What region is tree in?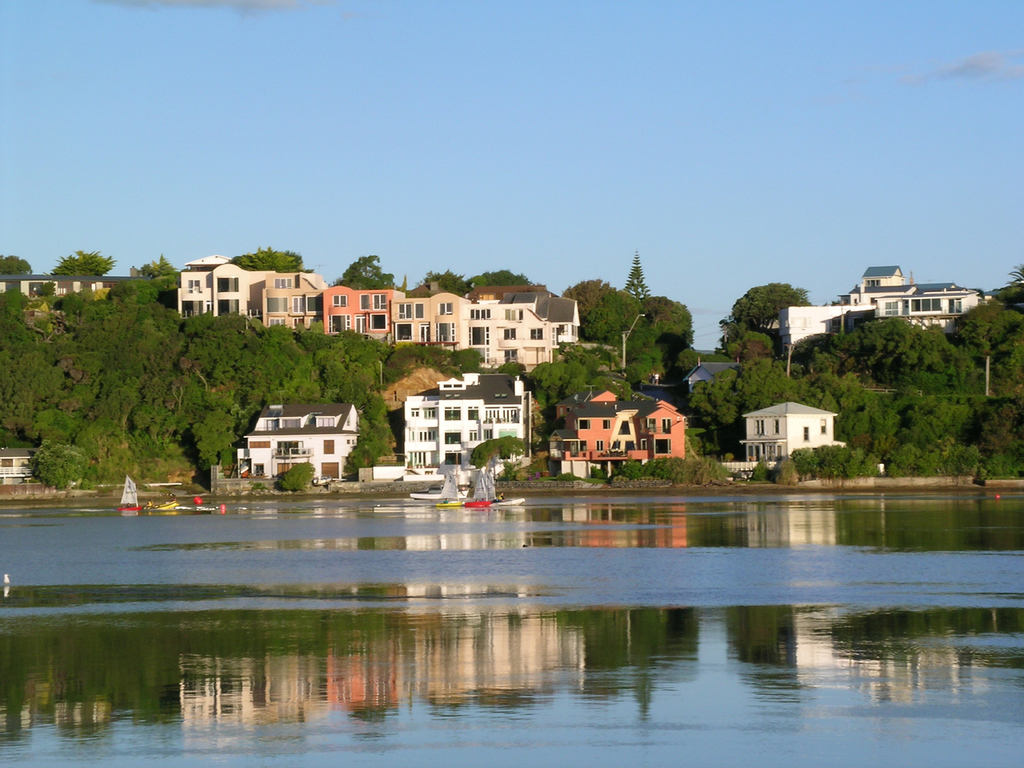
bbox=(0, 255, 33, 279).
